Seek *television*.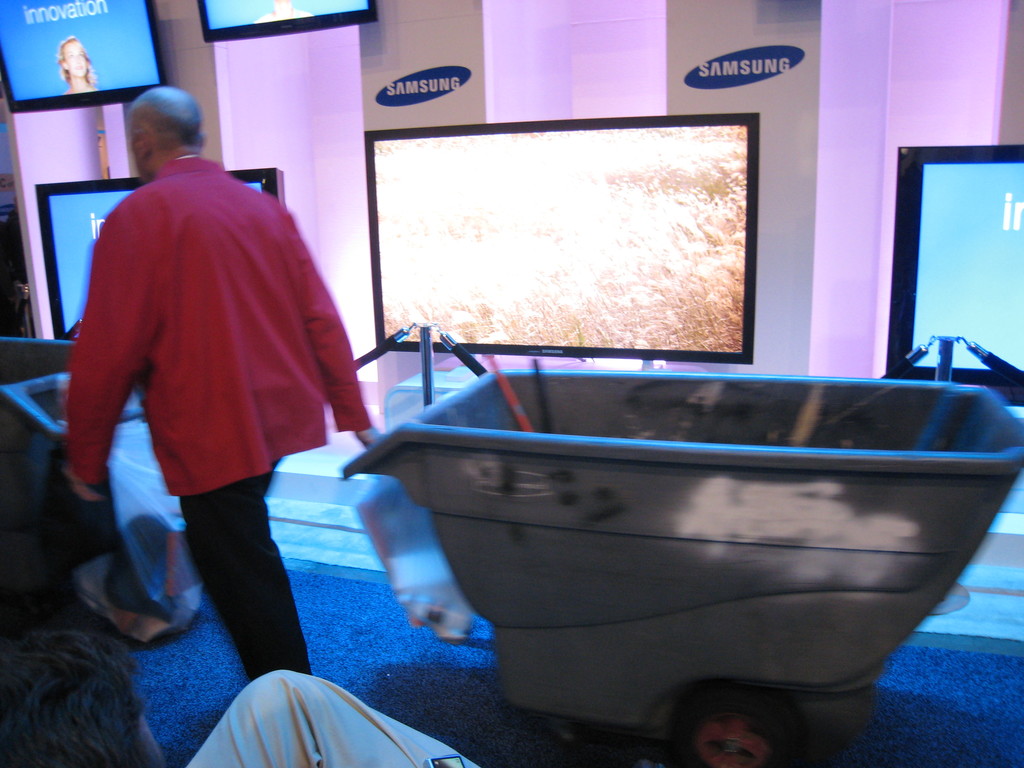
(42, 173, 283, 348).
